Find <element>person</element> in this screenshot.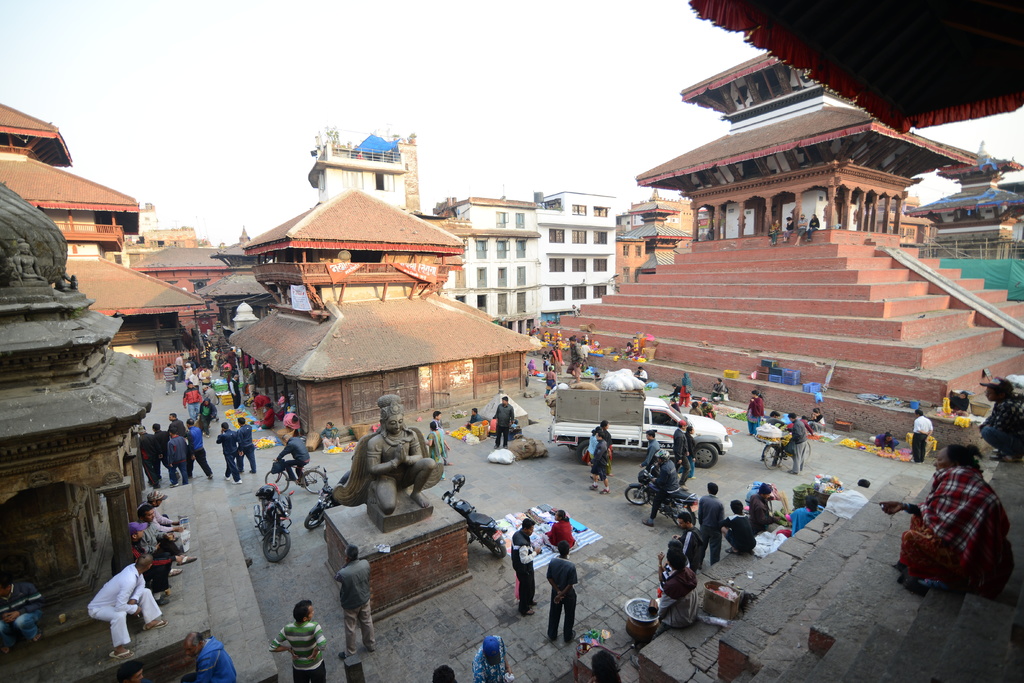
The bounding box for <element>person</element> is bbox=(782, 213, 791, 243).
